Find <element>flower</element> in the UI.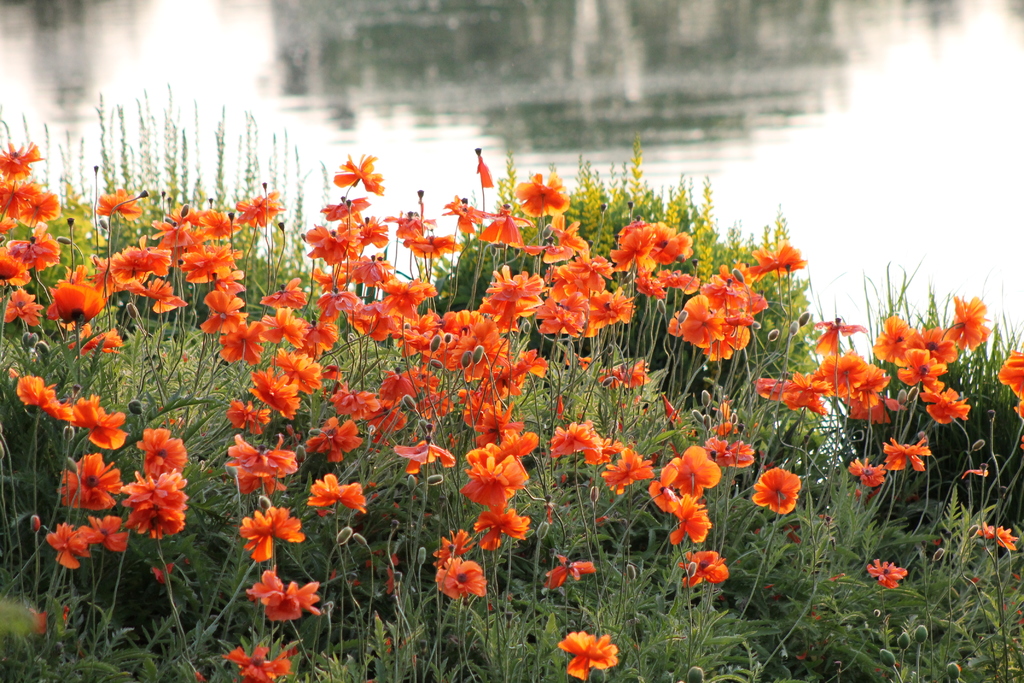
UI element at select_region(294, 321, 333, 350).
